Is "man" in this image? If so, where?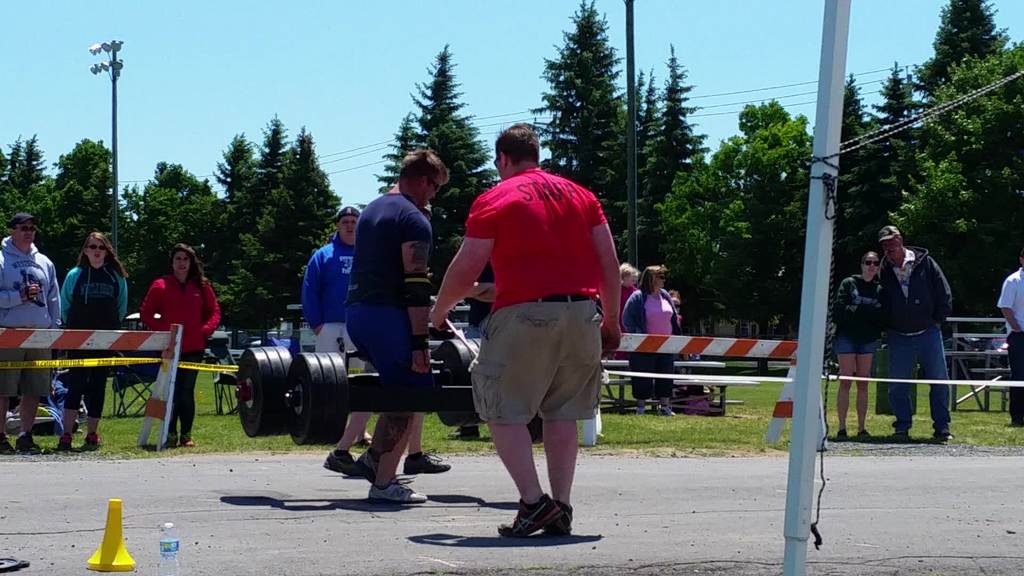
Yes, at <region>0, 207, 57, 458</region>.
